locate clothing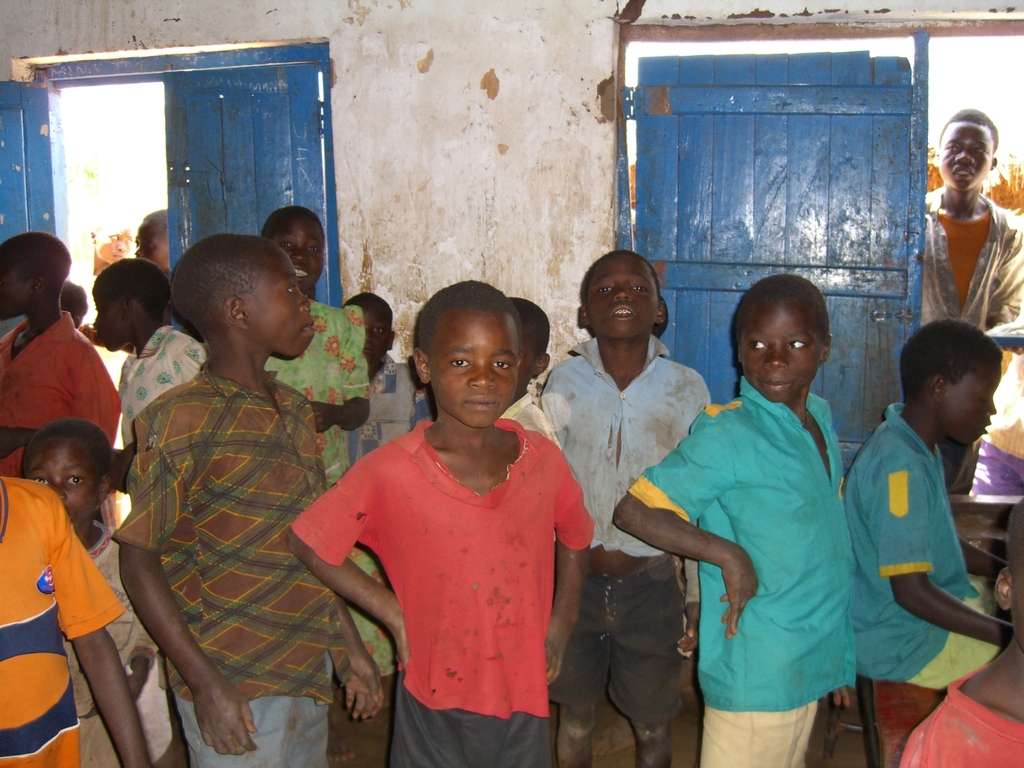
<bbox>265, 300, 400, 673</bbox>
